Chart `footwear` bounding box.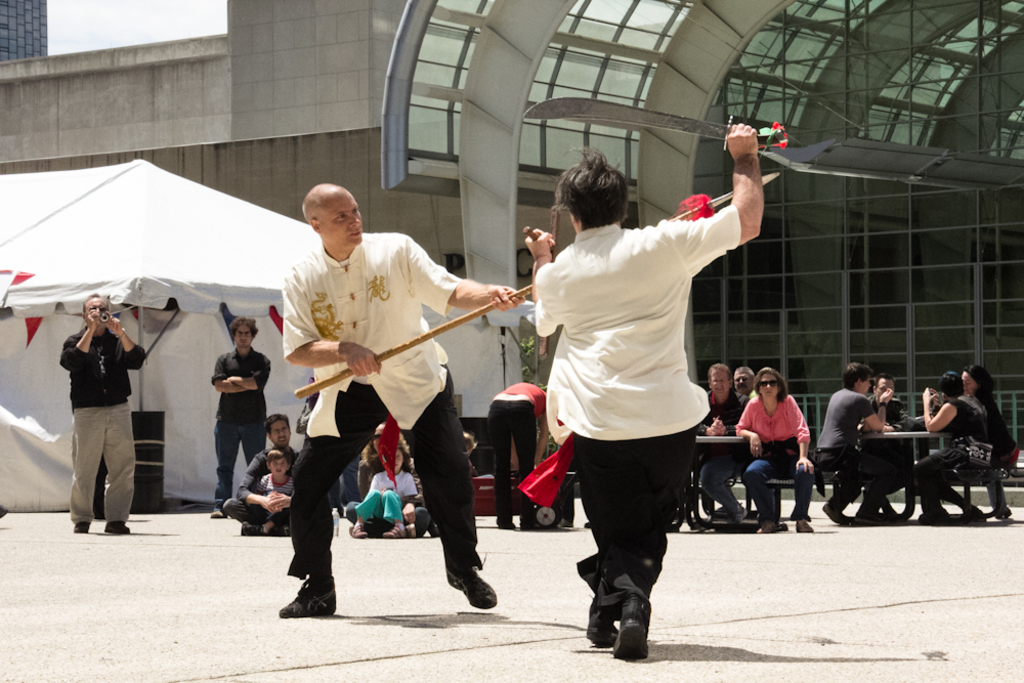
Charted: <region>798, 515, 813, 531</region>.
